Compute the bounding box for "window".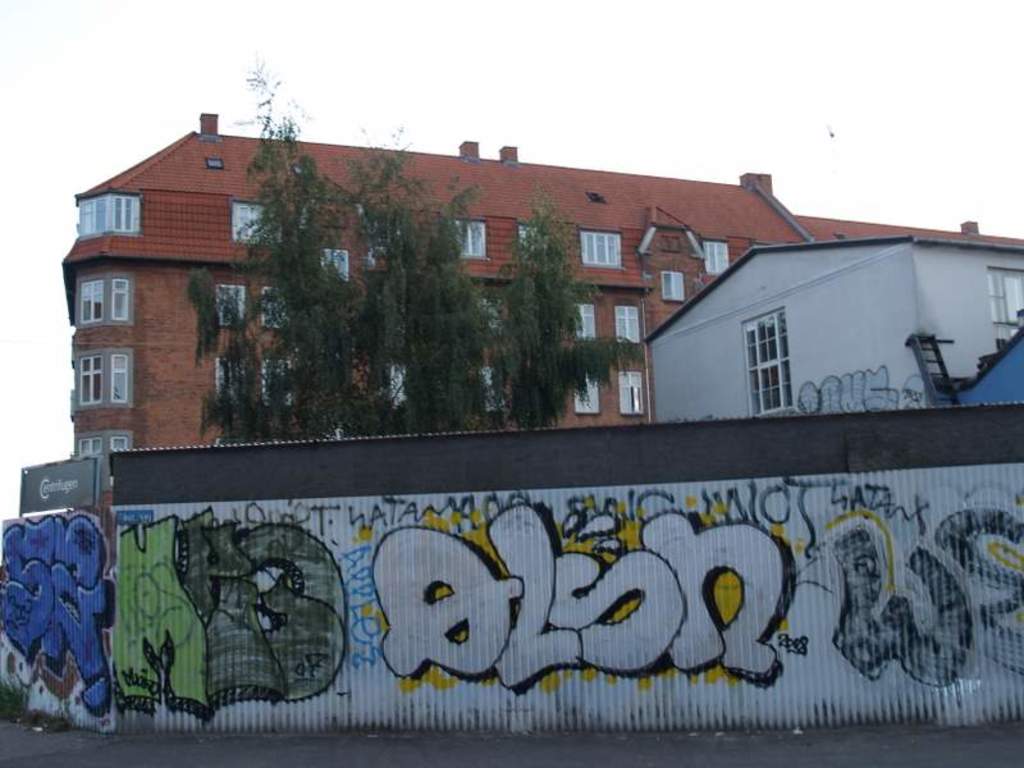
[582, 229, 627, 270].
